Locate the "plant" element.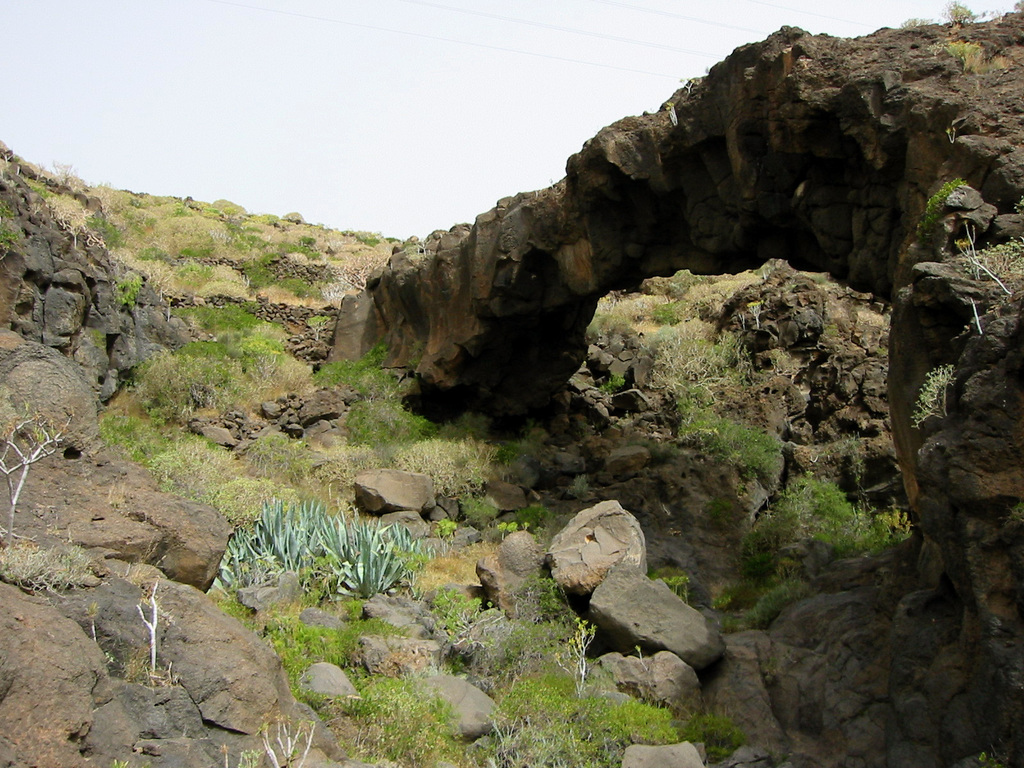
Element bbox: {"x1": 652, "y1": 565, "x2": 692, "y2": 604}.
